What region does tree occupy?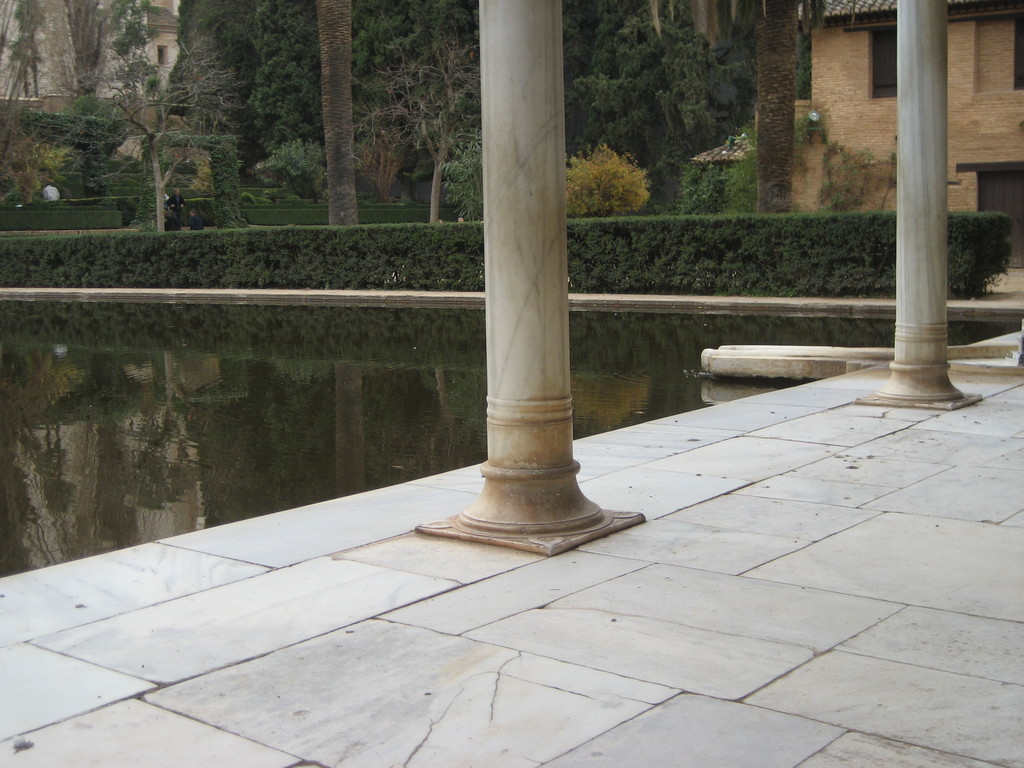
[left=72, top=41, right=249, bottom=234].
